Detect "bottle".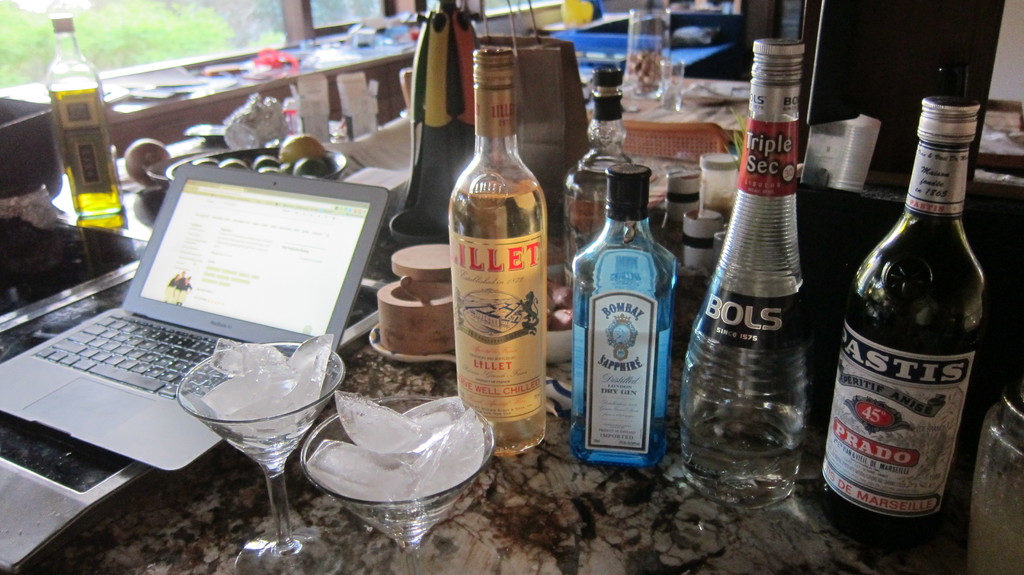
Detected at box(448, 45, 548, 457).
